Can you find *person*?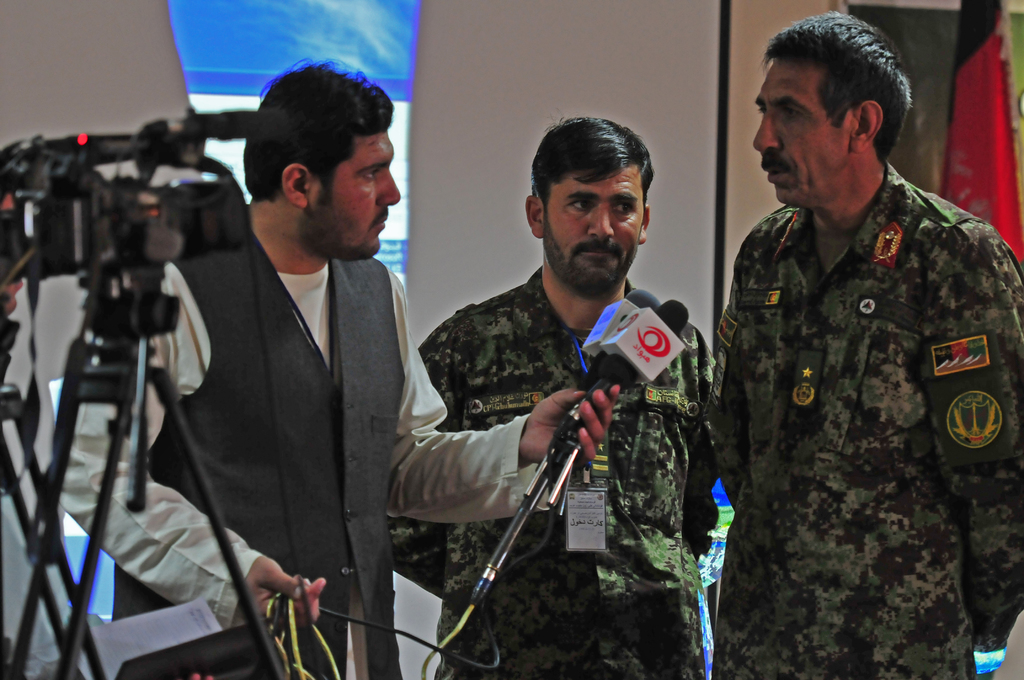
Yes, bounding box: pyautogui.locateOnScreen(389, 115, 724, 679).
